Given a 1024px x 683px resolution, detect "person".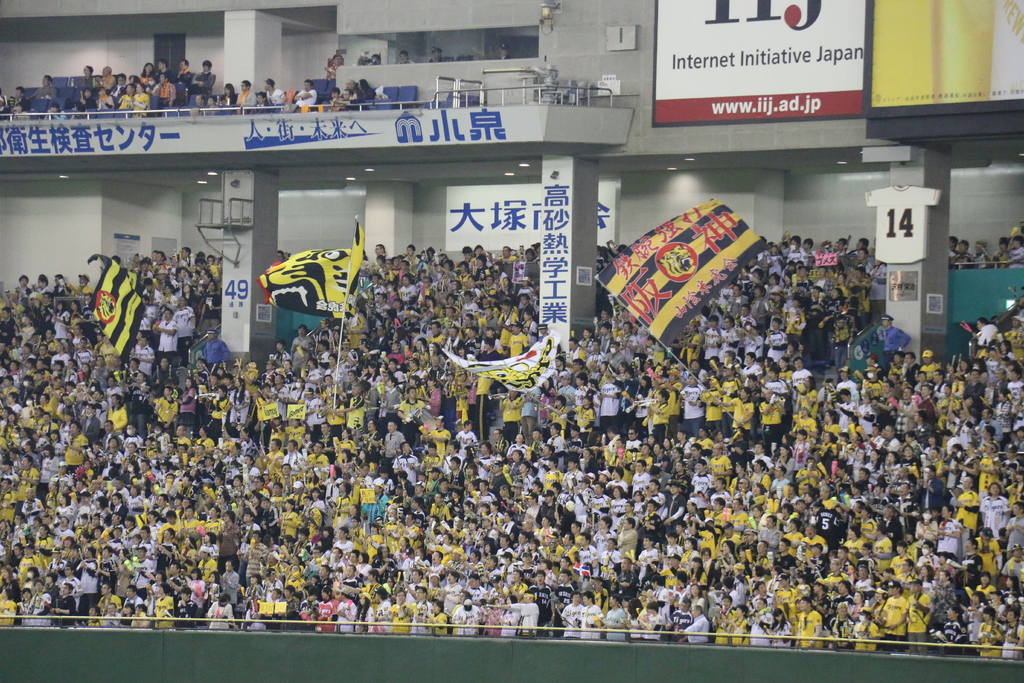
(left=316, top=62, right=343, bottom=110).
